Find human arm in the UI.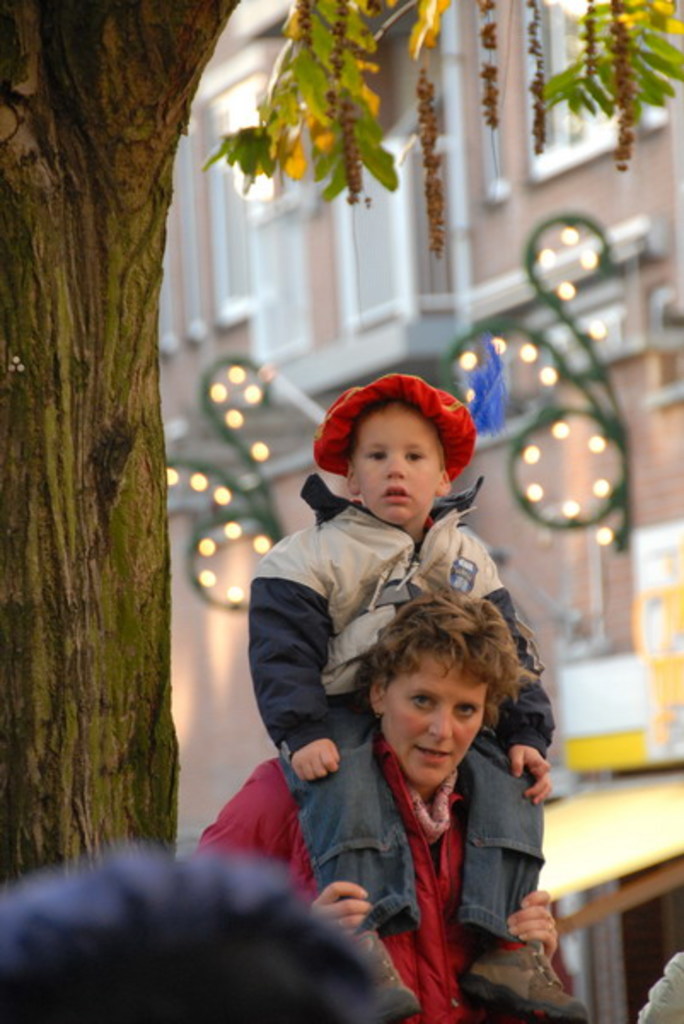
UI element at locate(293, 882, 385, 978).
